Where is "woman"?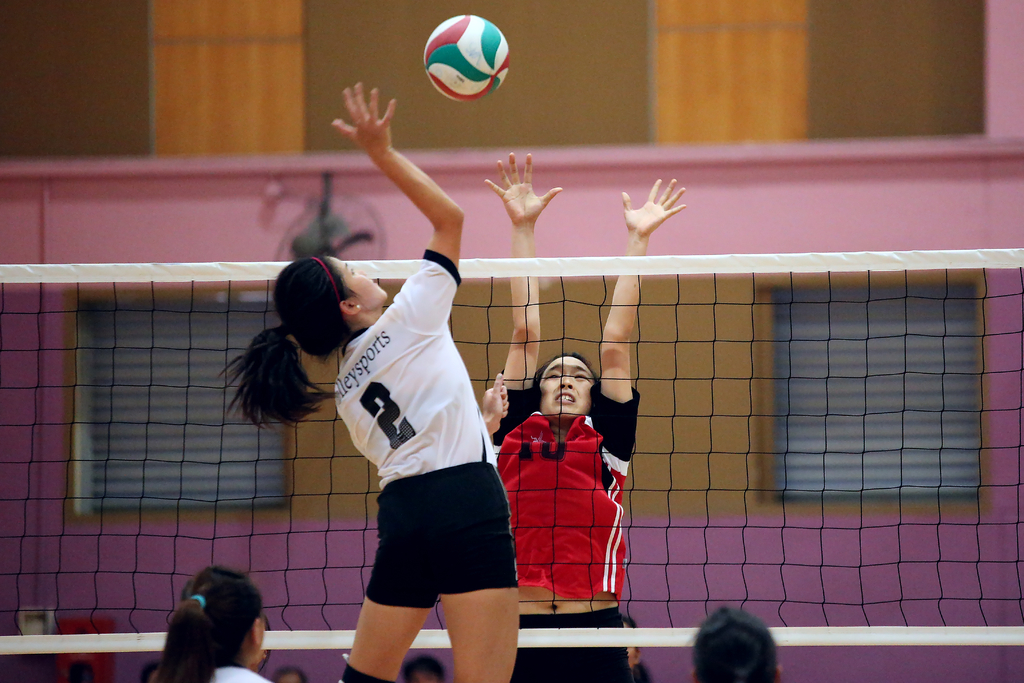
{"x1": 219, "y1": 79, "x2": 519, "y2": 682}.
